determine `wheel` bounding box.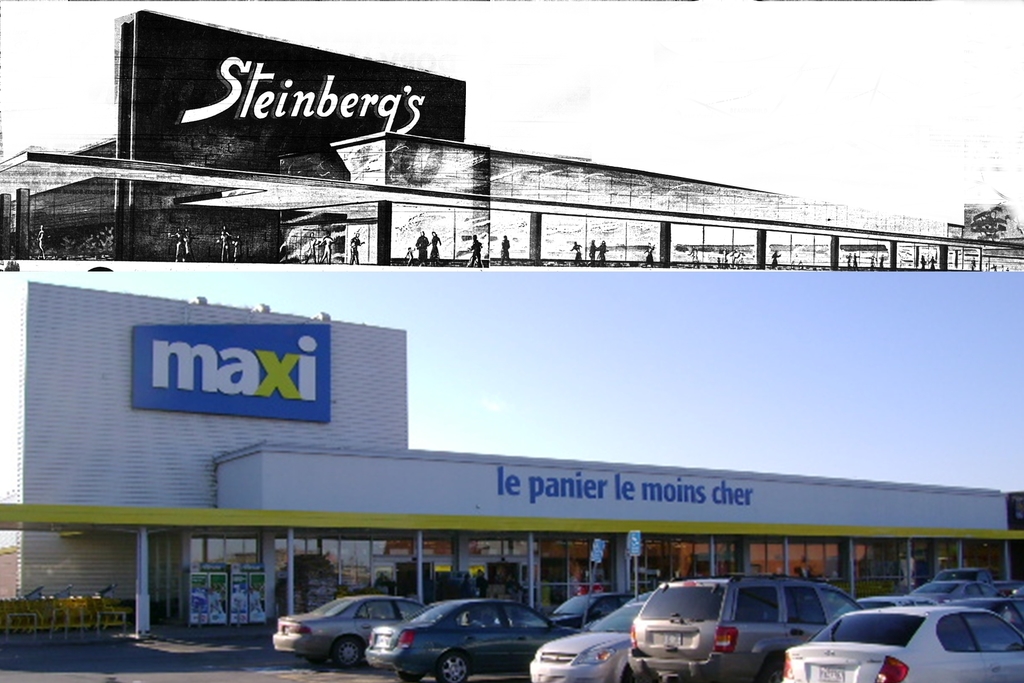
Determined: locate(330, 635, 366, 672).
